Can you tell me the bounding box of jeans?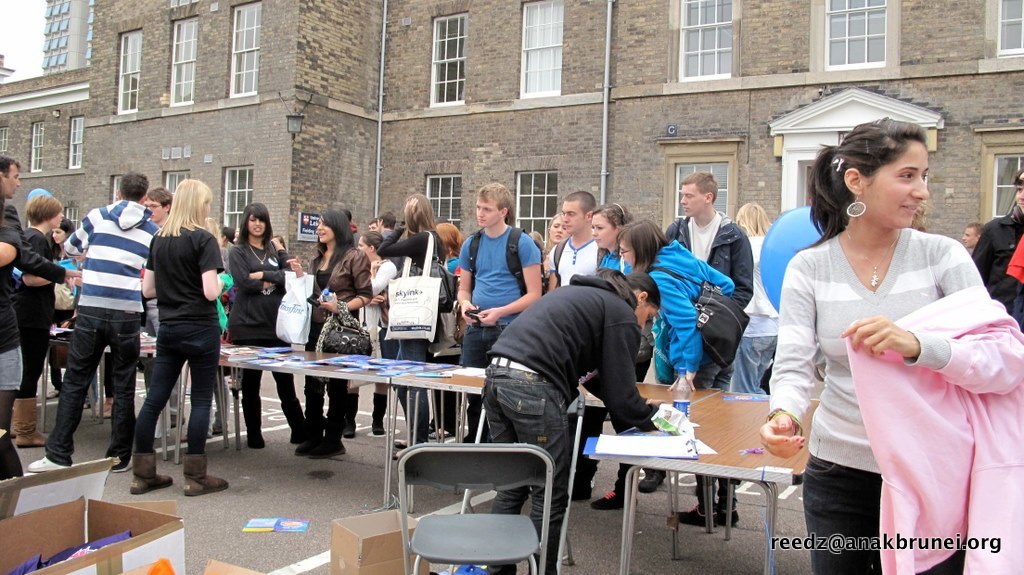
{"left": 454, "top": 327, "right": 509, "bottom": 440}.
